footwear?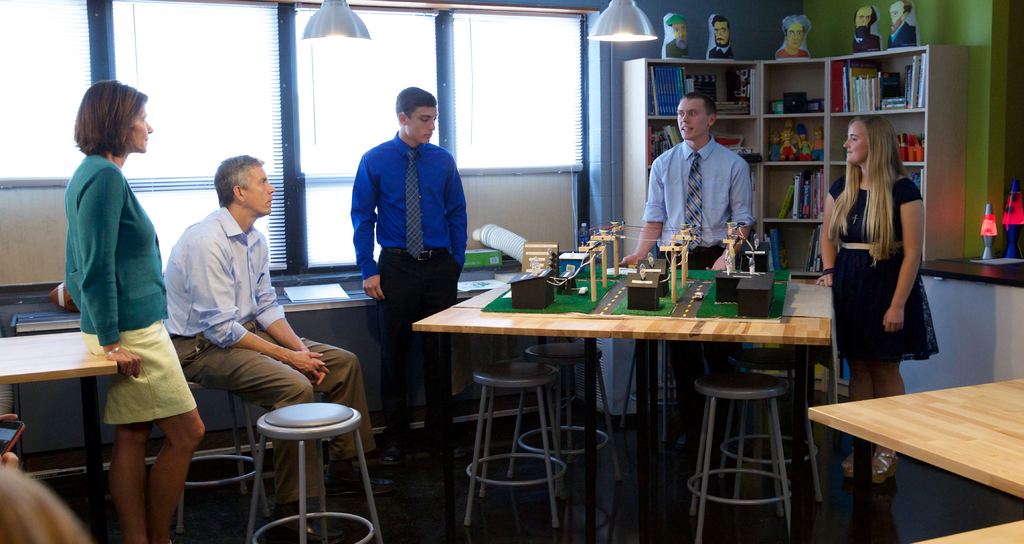
[376, 440, 408, 467]
